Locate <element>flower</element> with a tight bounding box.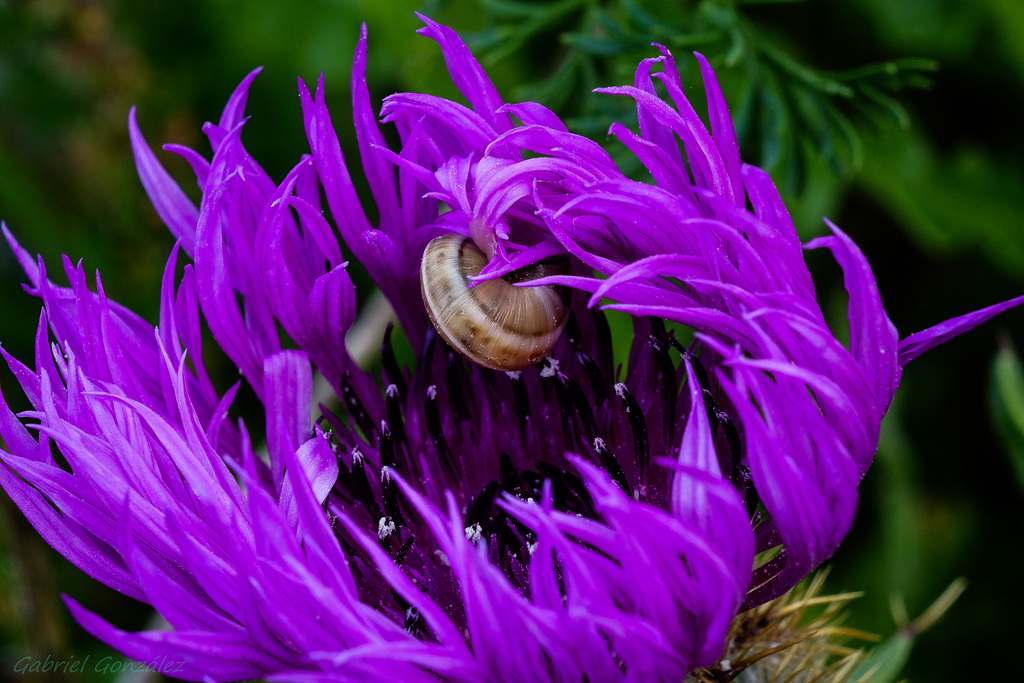
{"x1": 33, "y1": 43, "x2": 984, "y2": 672}.
